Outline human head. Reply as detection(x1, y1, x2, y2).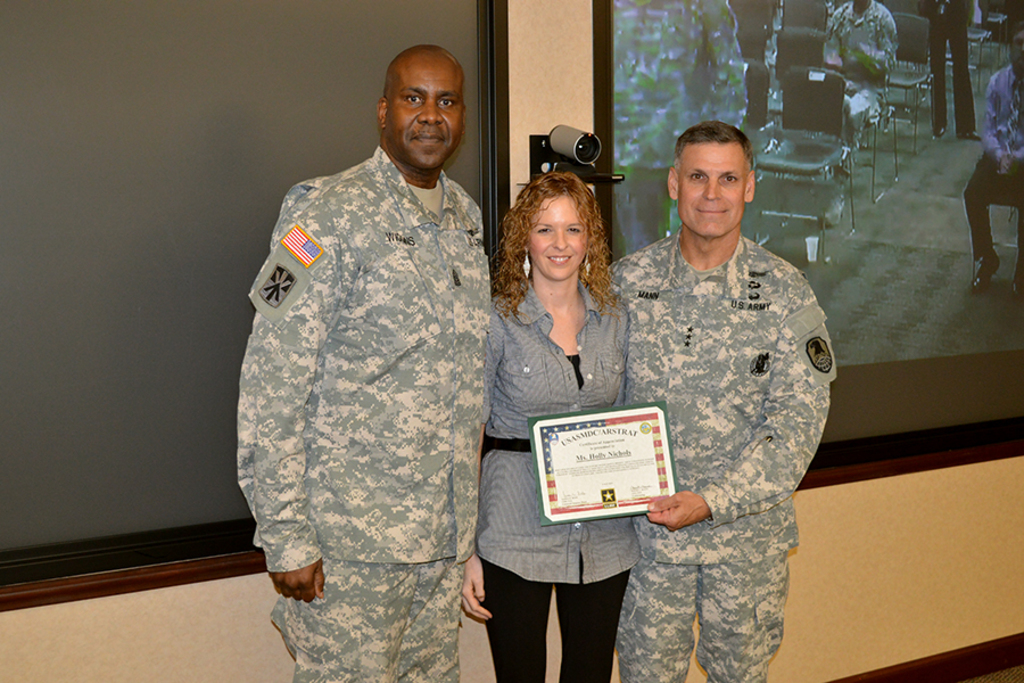
detection(662, 114, 759, 240).
